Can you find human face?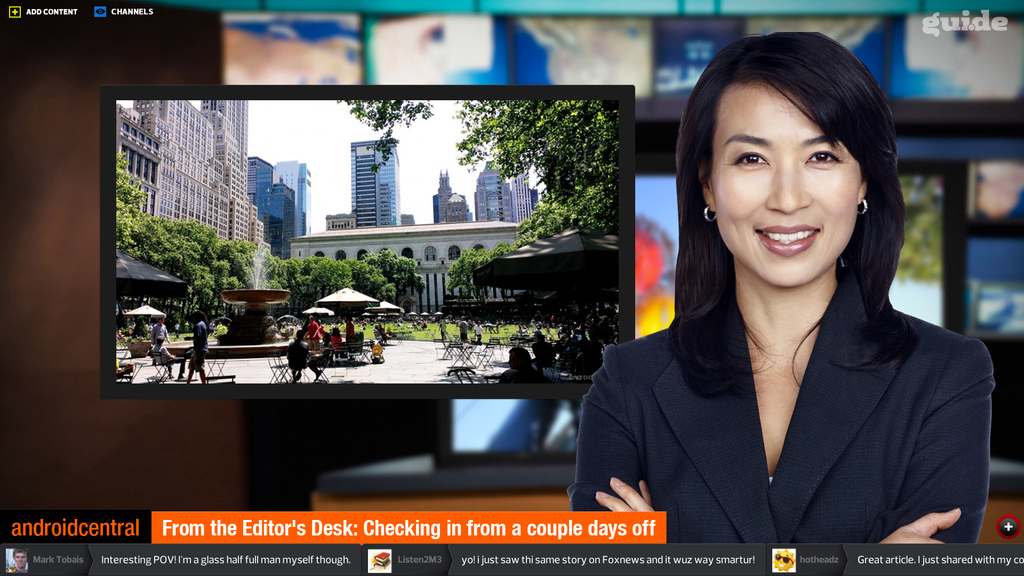
Yes, bounding box: [707, 81, 862, 288].
